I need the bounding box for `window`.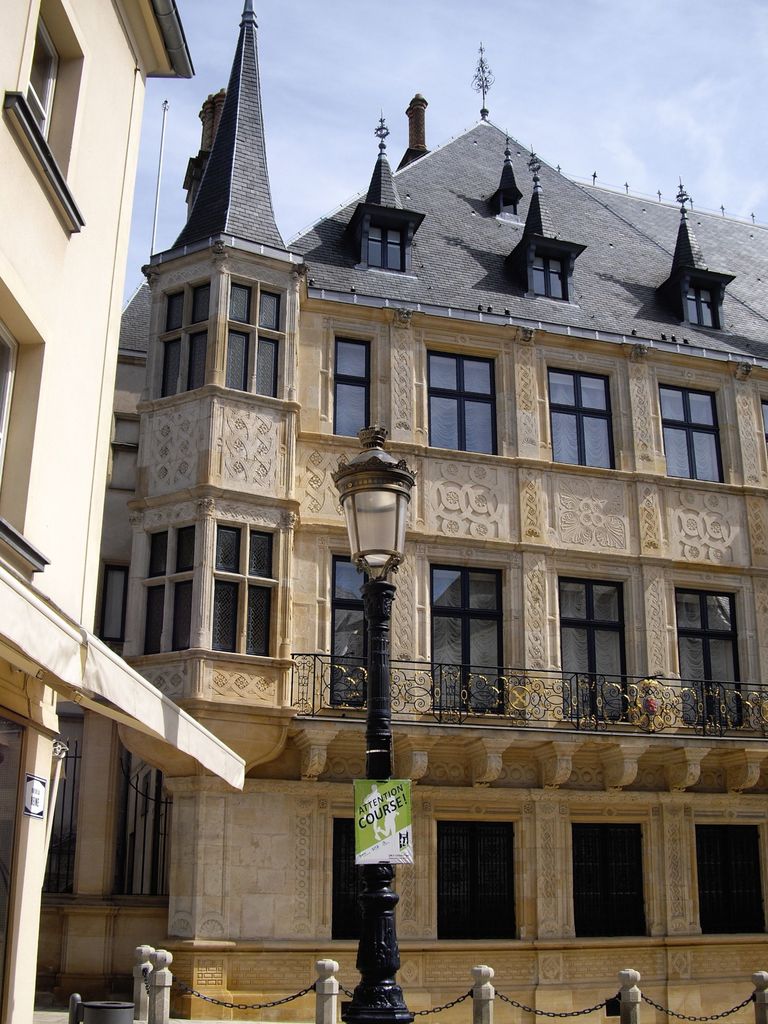
Here it is: <box>689,290,722,333</box>.
